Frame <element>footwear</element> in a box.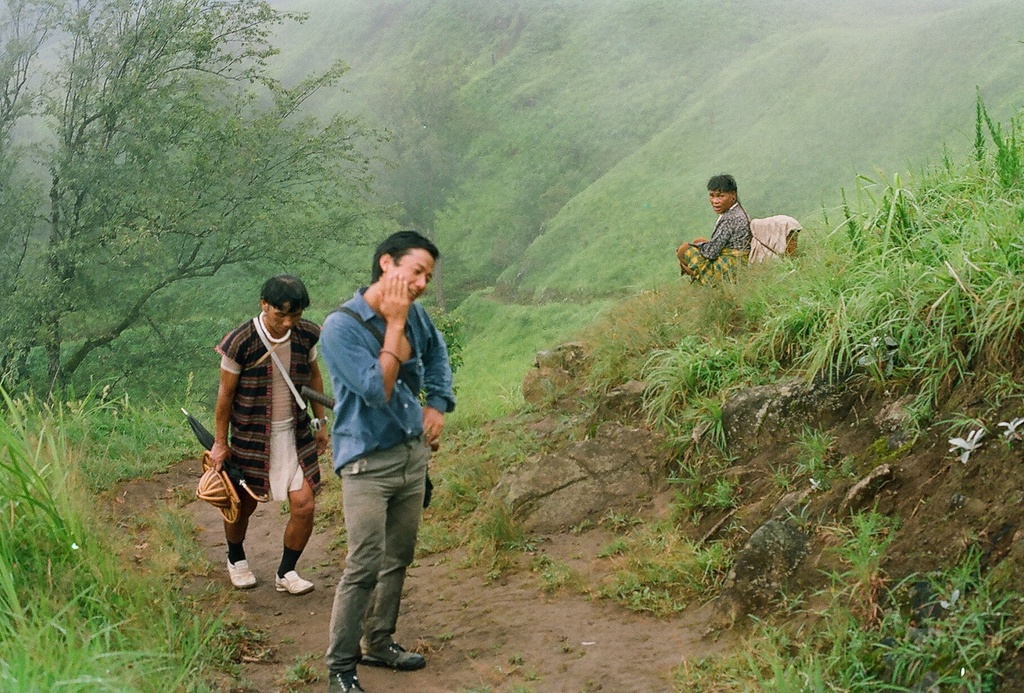
{"left": 364, "top": 633, "right": 424, "bottom": 674}.
